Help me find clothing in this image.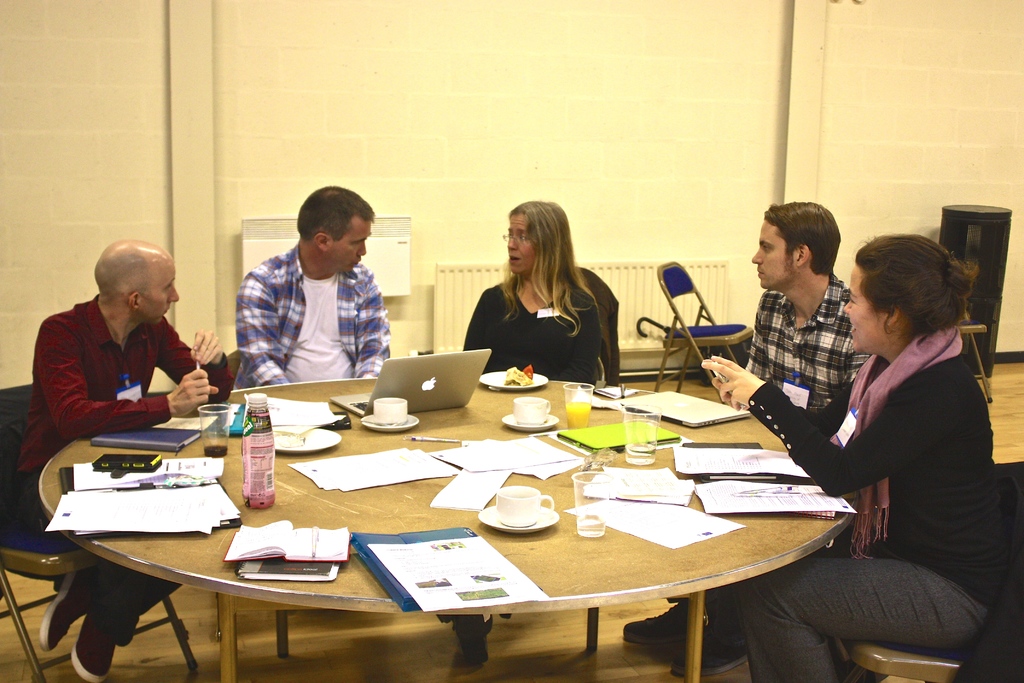
Found it: bbox(232, 240, 386, 382).
